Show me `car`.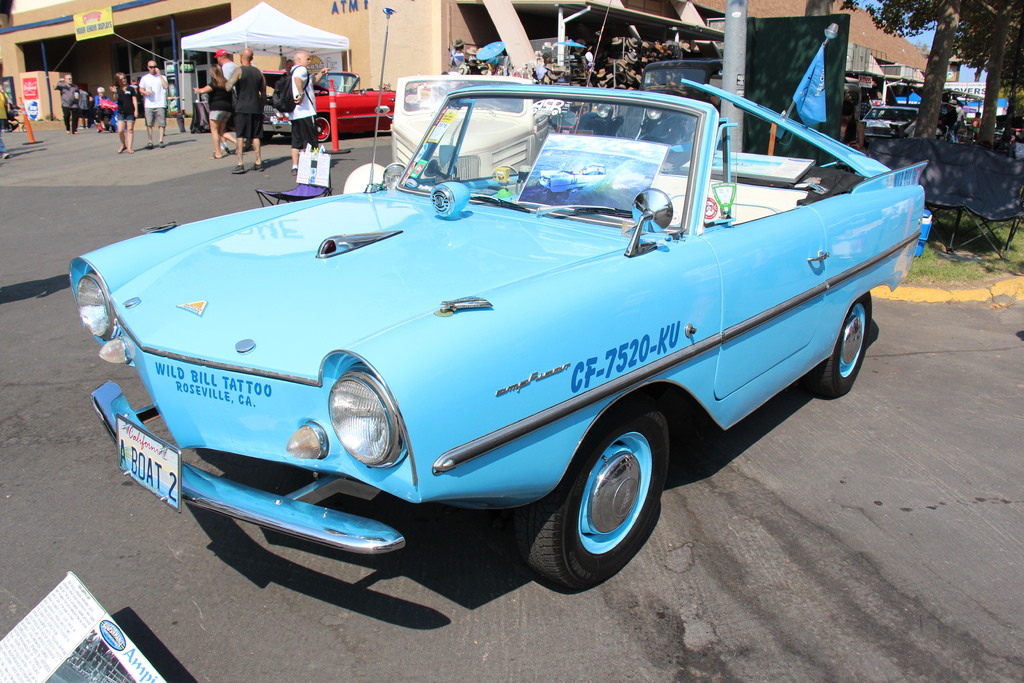
`car` is here: Rect(257, 65, 396, 144).
